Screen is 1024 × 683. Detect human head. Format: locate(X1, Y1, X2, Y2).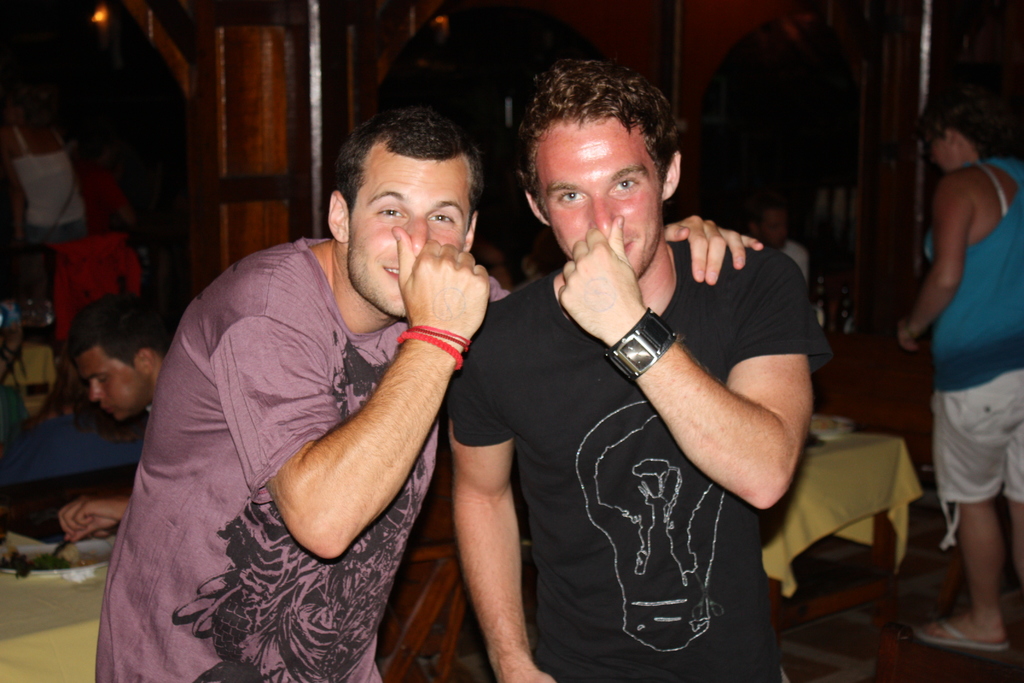
locate(749, 205, 792, 255).
